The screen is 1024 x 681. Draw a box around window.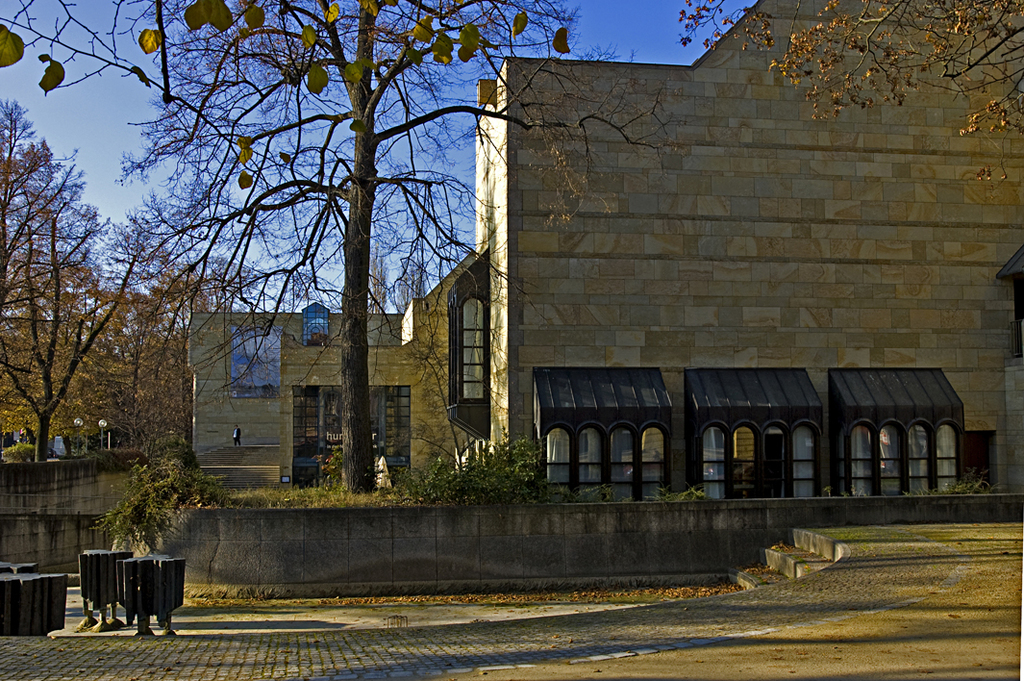
[689,425,822,496].
